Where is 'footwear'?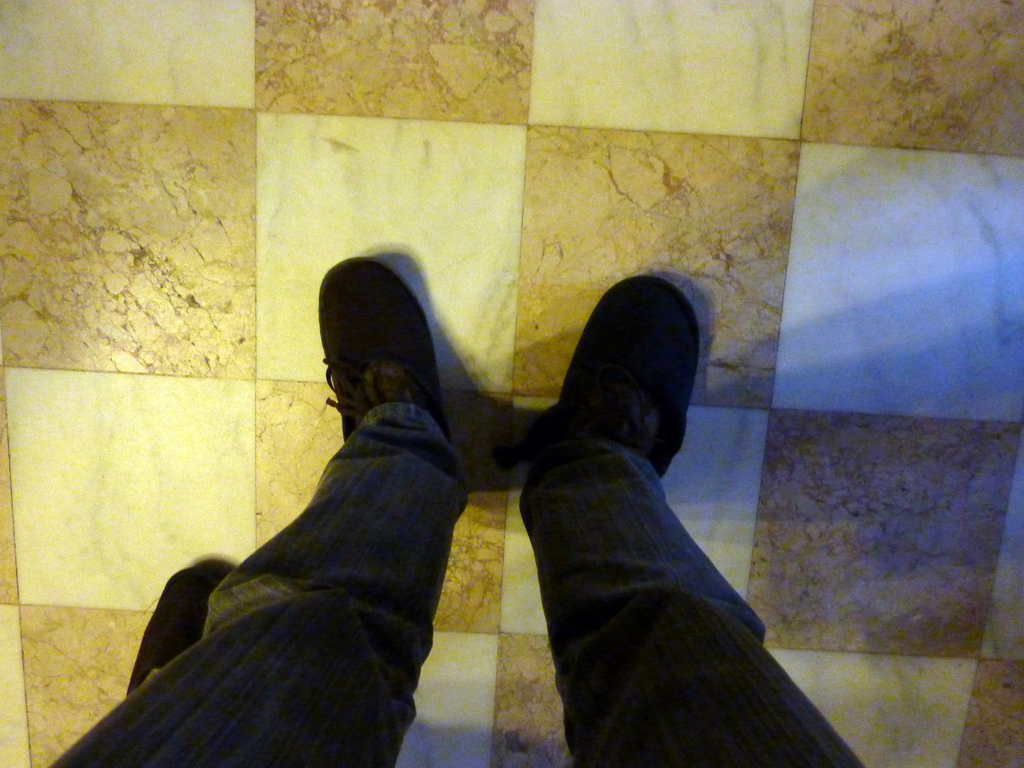
(292,254,452,503).
